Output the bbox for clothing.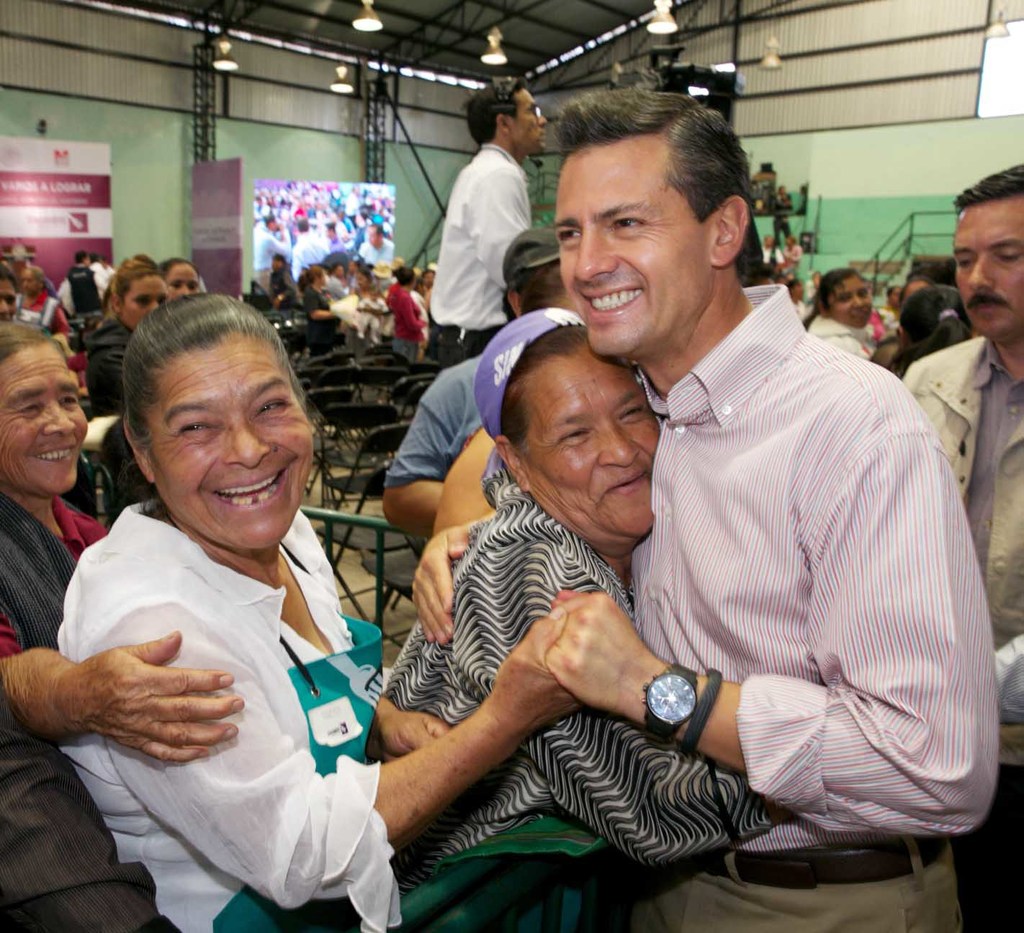
left=899, top=338, right=1023, bottom=932.
